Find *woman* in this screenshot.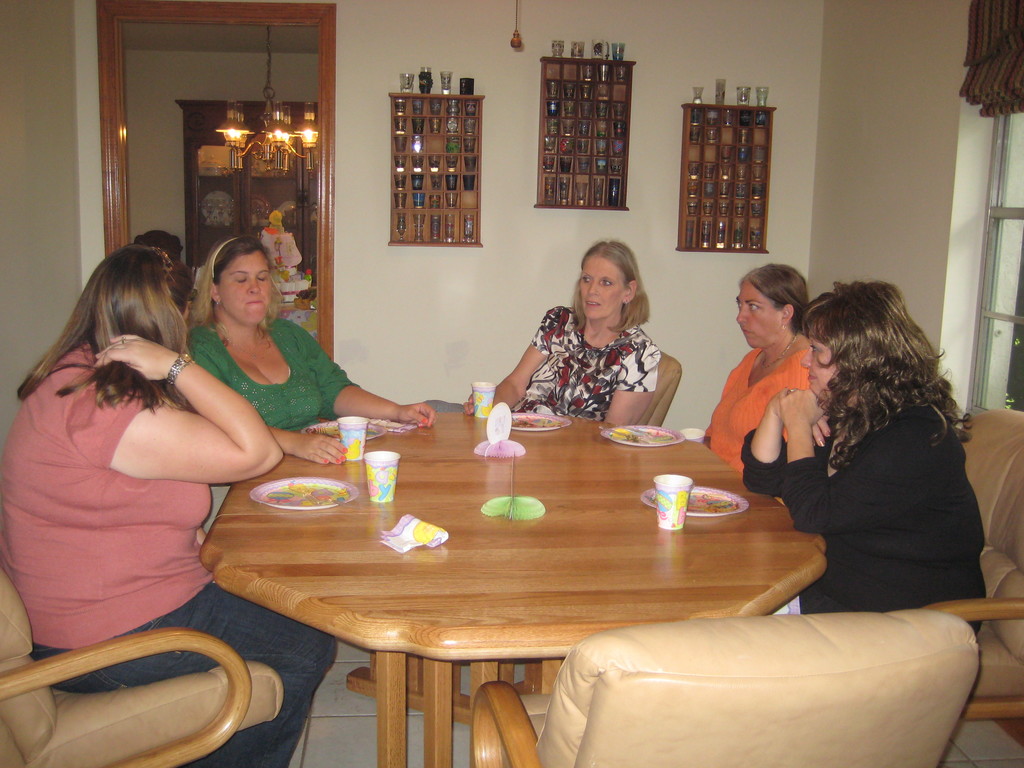
The bounding box for *woman* is select_region(736, 268, 981, 649).
